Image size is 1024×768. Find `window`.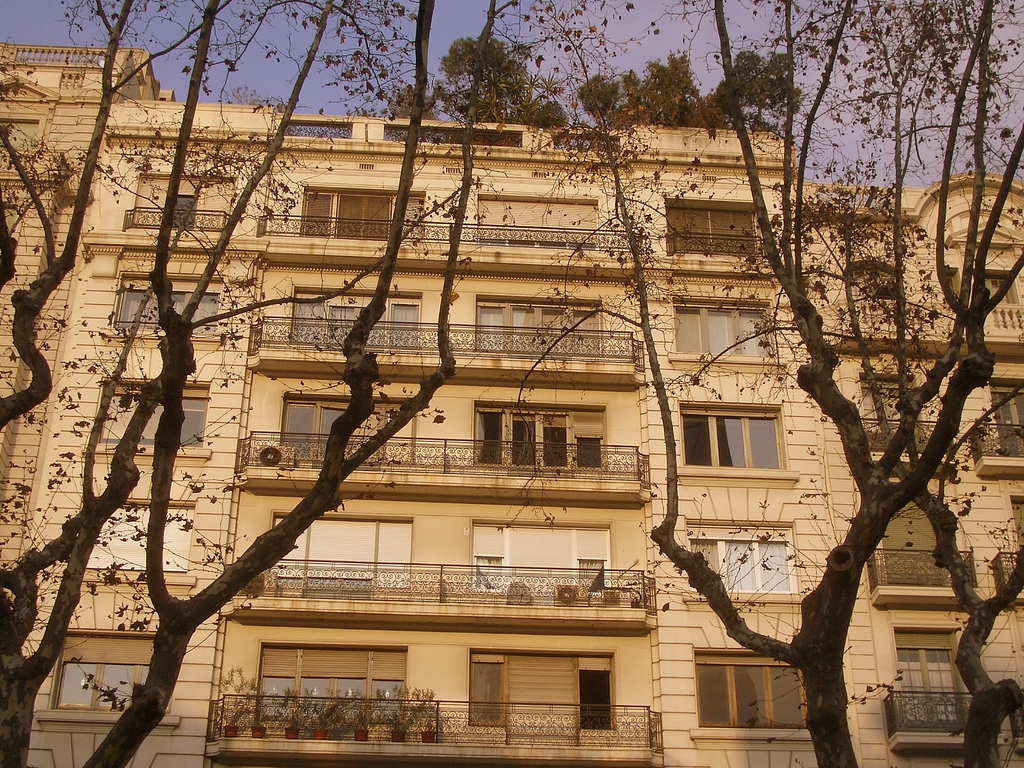
{"x1": 690, "y1": 648, "x2": 815, "y2": 751}.
